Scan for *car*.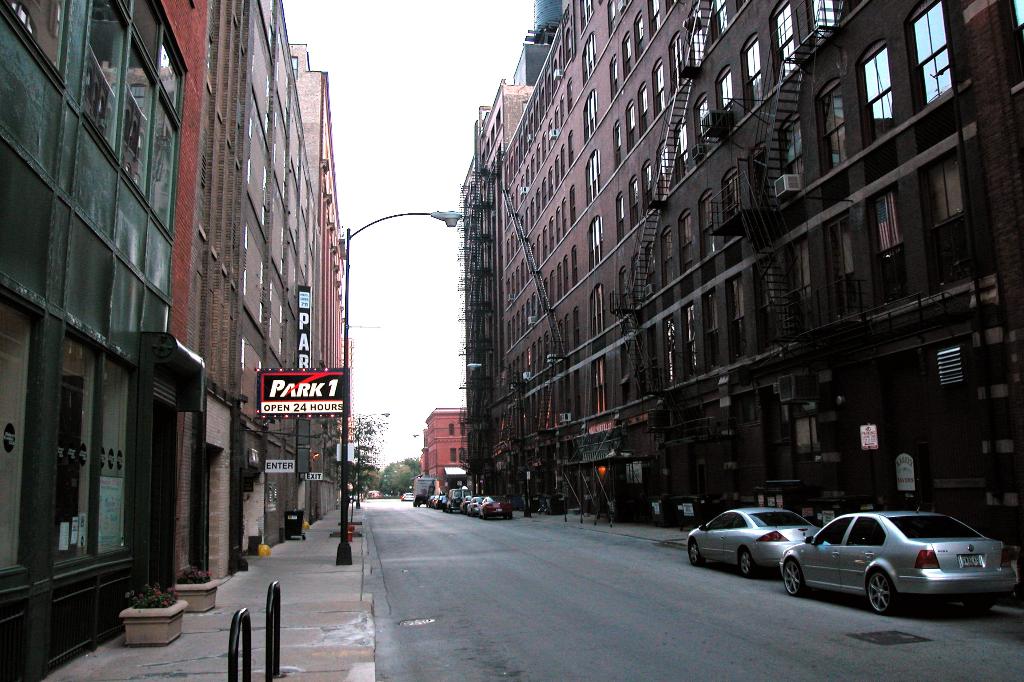
Scan result: 688:508:822:579.
